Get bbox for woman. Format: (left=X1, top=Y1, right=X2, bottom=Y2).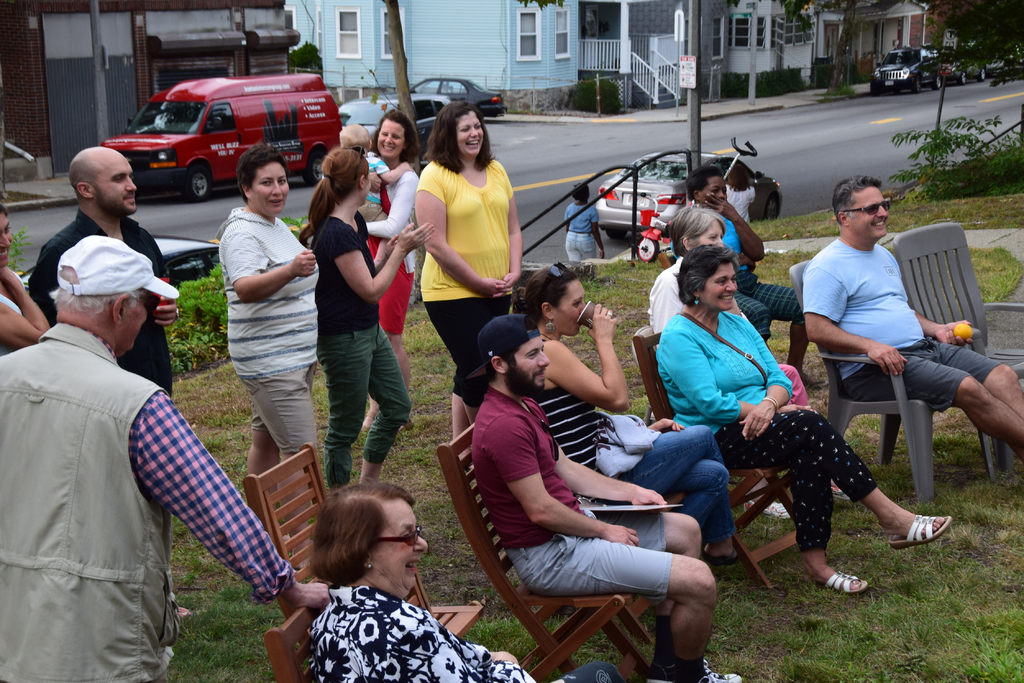
(left=192, top=135, right=327, bottom=548).
